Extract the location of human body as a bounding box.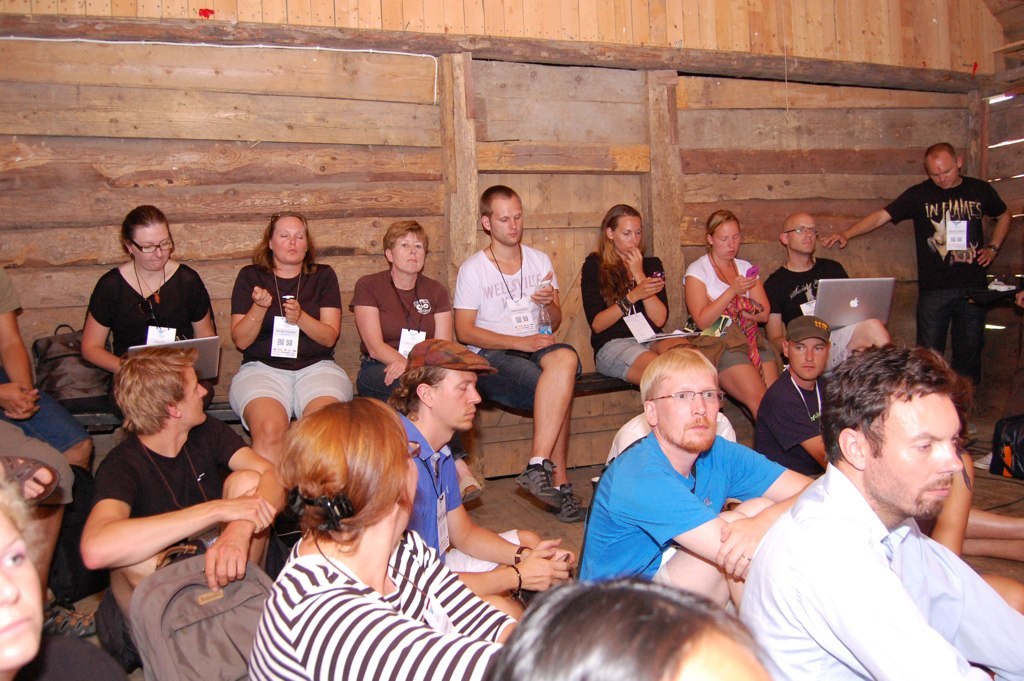
left=765, top=213, right=887, bottom=372.
